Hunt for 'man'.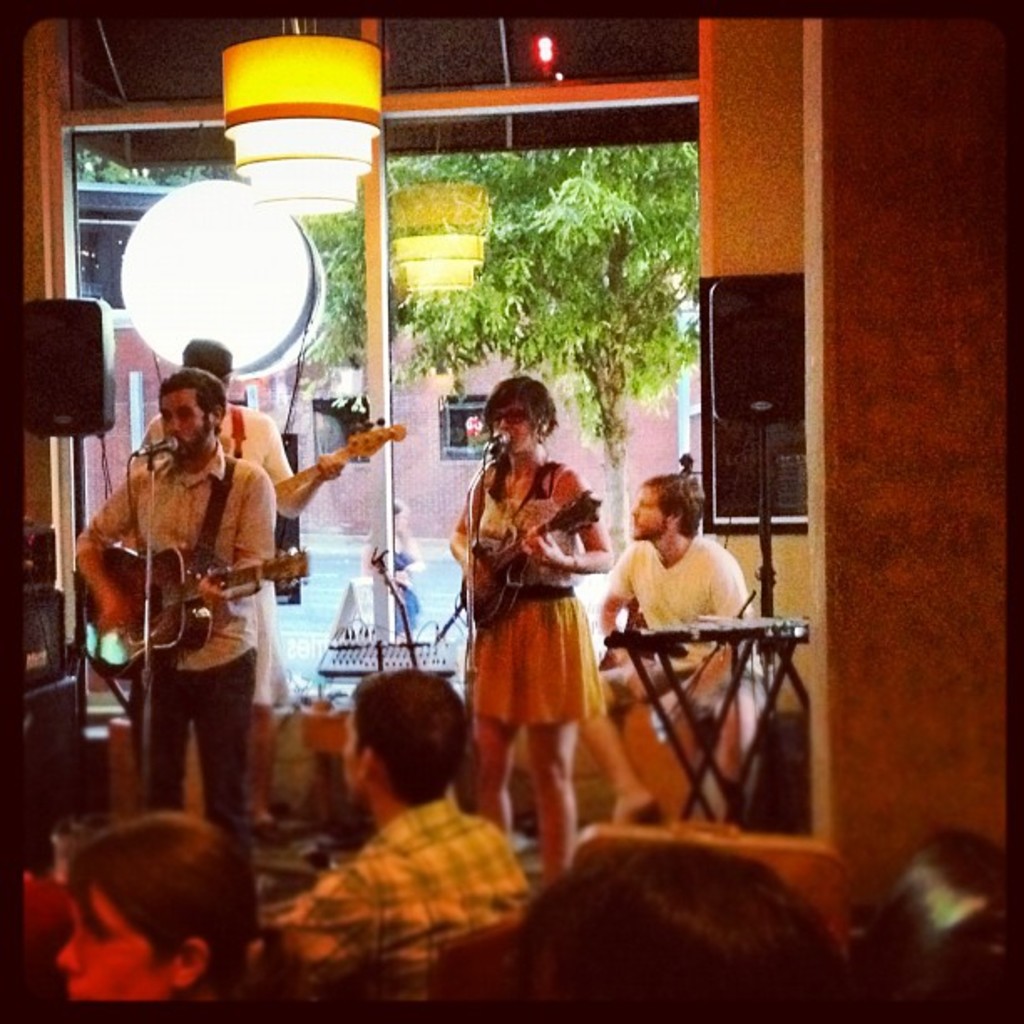
Hunted down at {"left": 69, "top": 366, "right": 281, "bottom": 850}.
